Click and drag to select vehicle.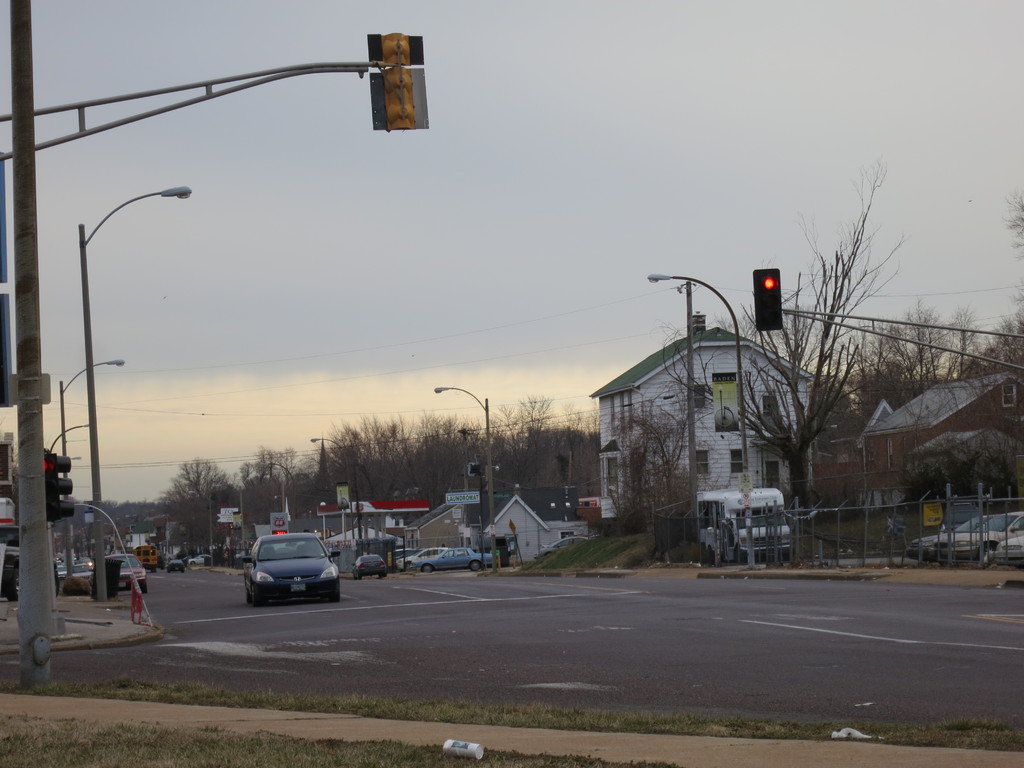
Selection: <box>132,544,160,570</box>.
